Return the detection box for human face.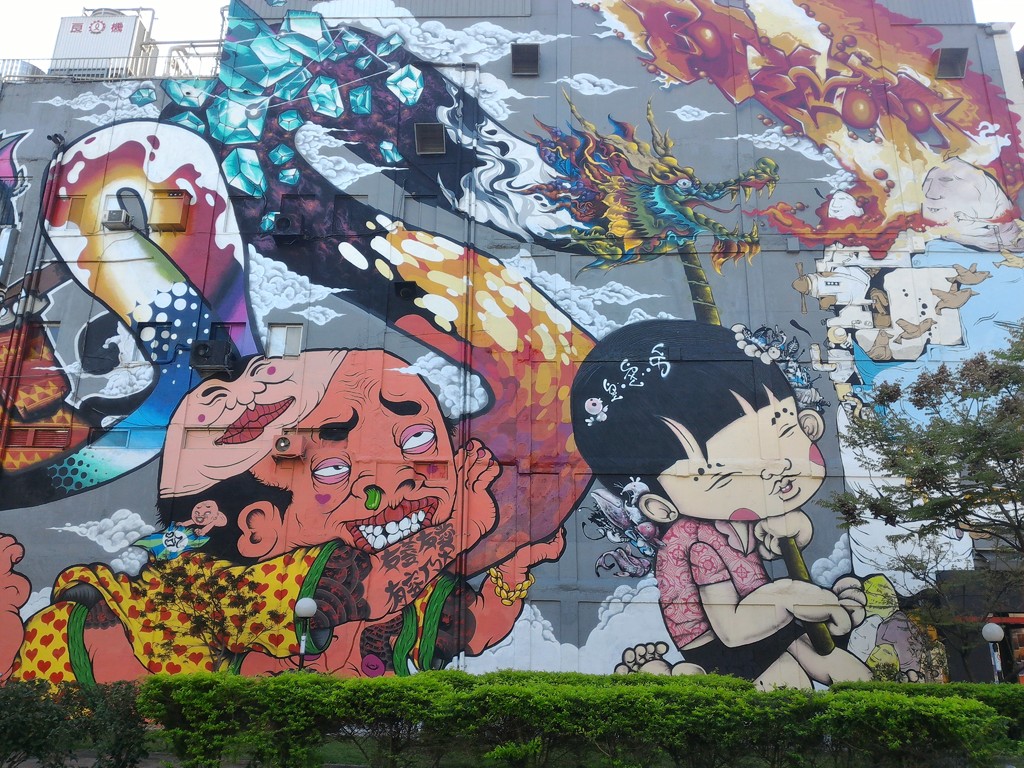
[270,344,468,545].
